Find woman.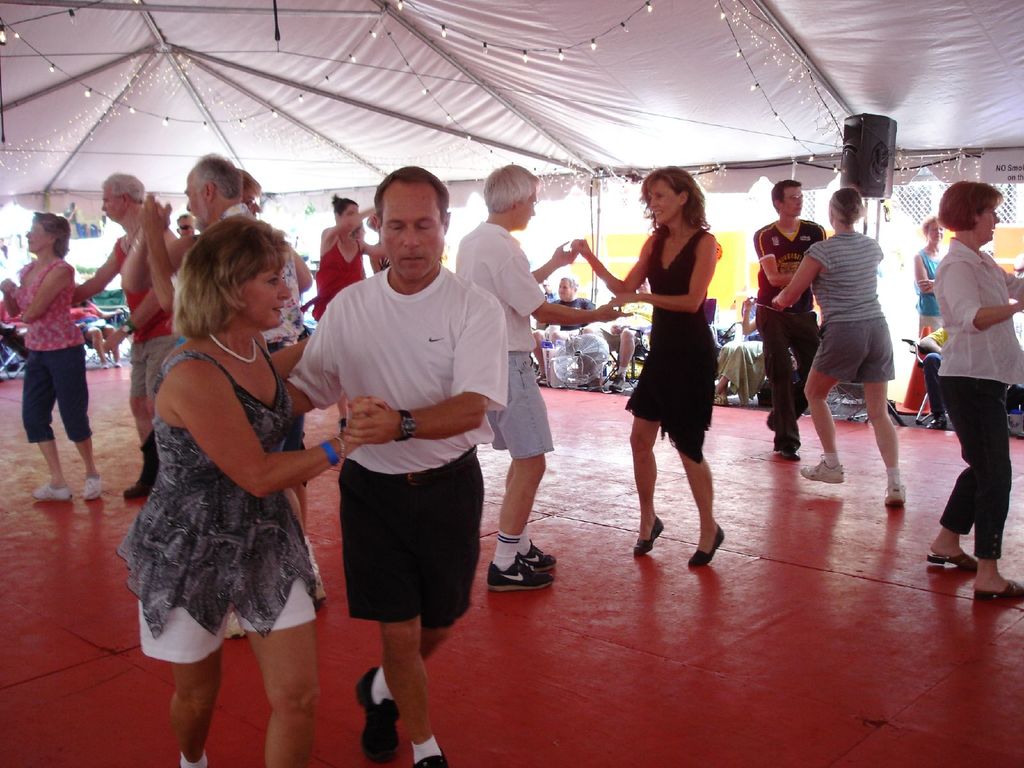
113:210:387:767.
